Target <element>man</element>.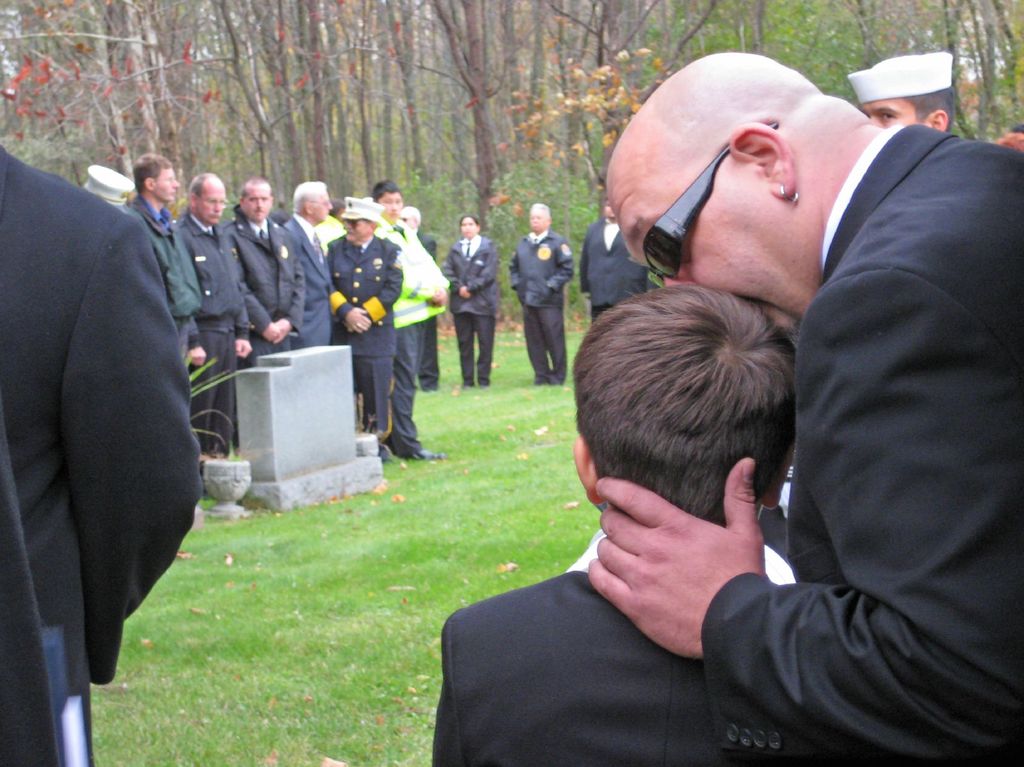
Target region: x1=577, y1=188, x2=644, y2=325.
